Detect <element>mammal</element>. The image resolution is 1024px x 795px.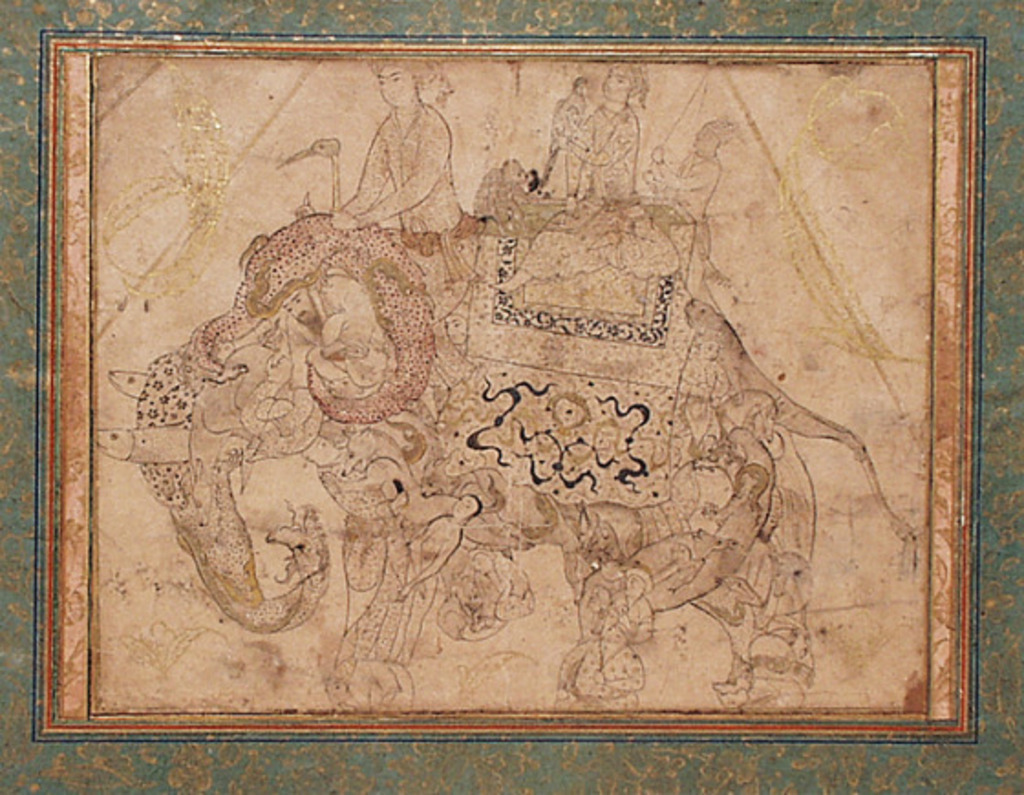
325 48 468 342.
